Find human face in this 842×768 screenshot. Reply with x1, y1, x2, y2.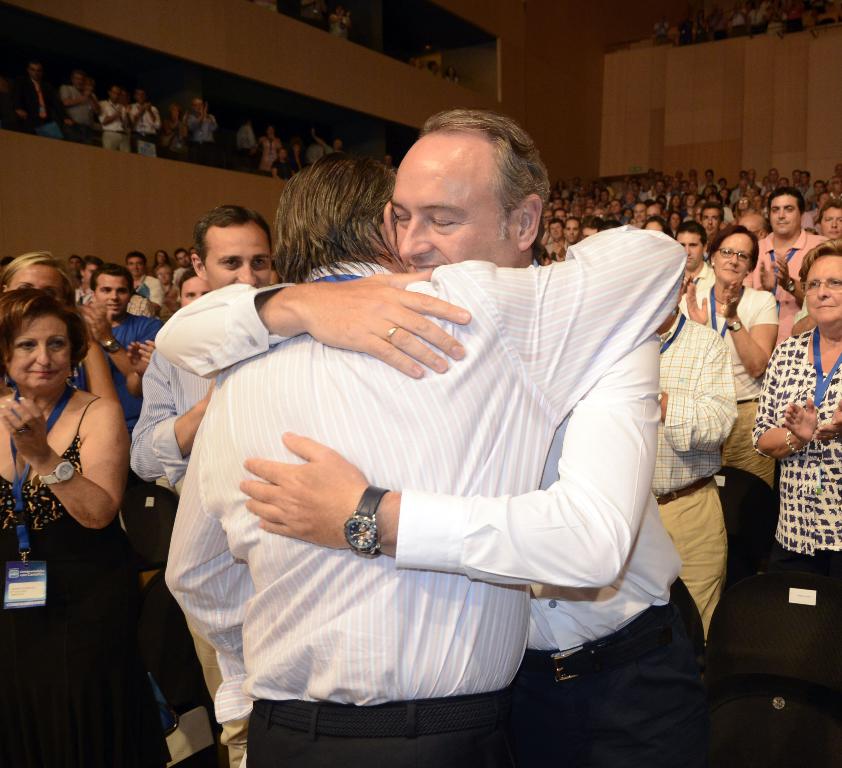
206, 221, 275, 287.
